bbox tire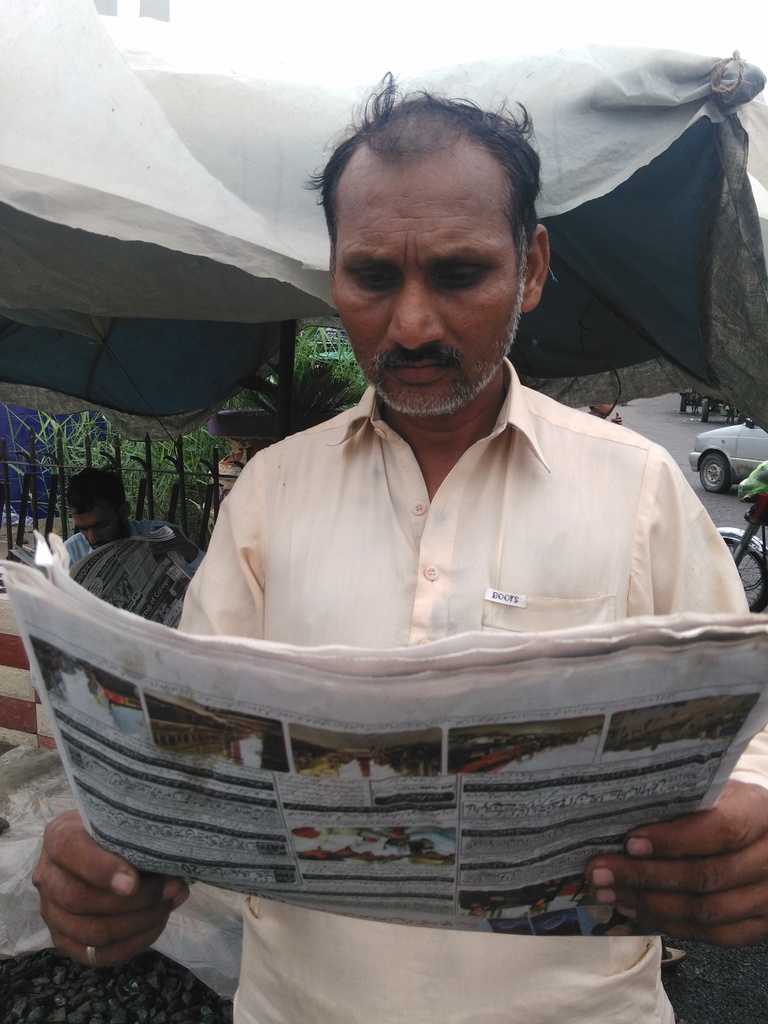
left=679, top=393, right=690, bottom=412
